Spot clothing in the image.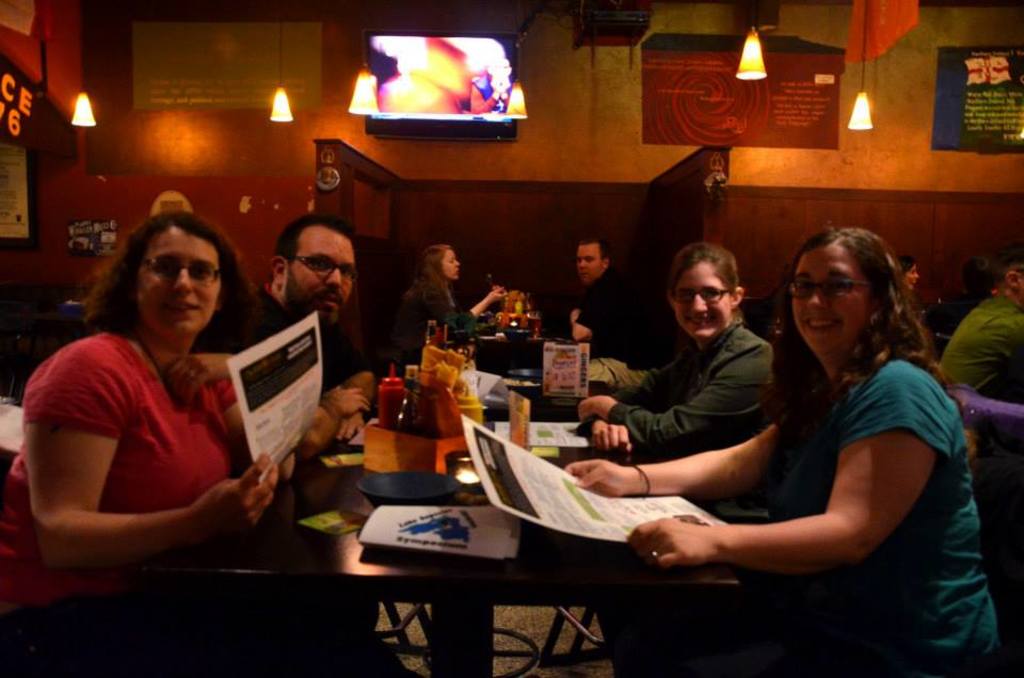
clothing found at x1=571 y1=269 x2=661 y2=397.
